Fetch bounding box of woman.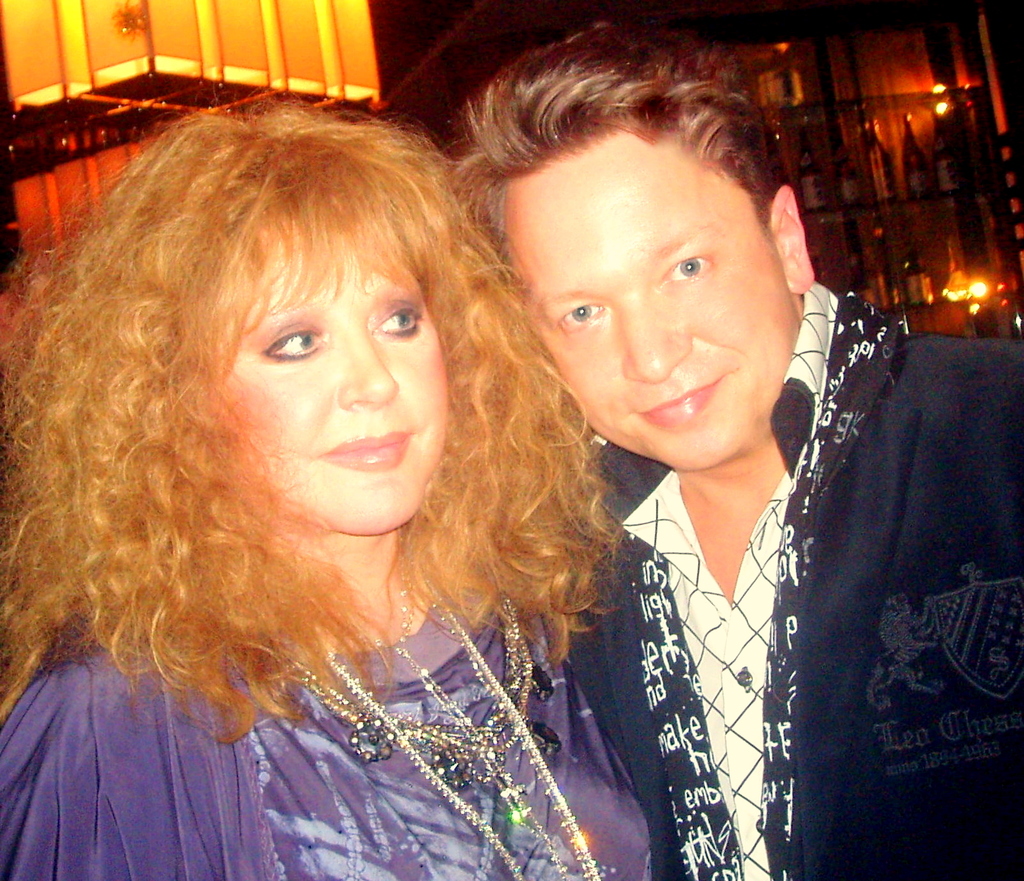
Bbox: (x1=93, y1=72, x2=703, y2=862).
